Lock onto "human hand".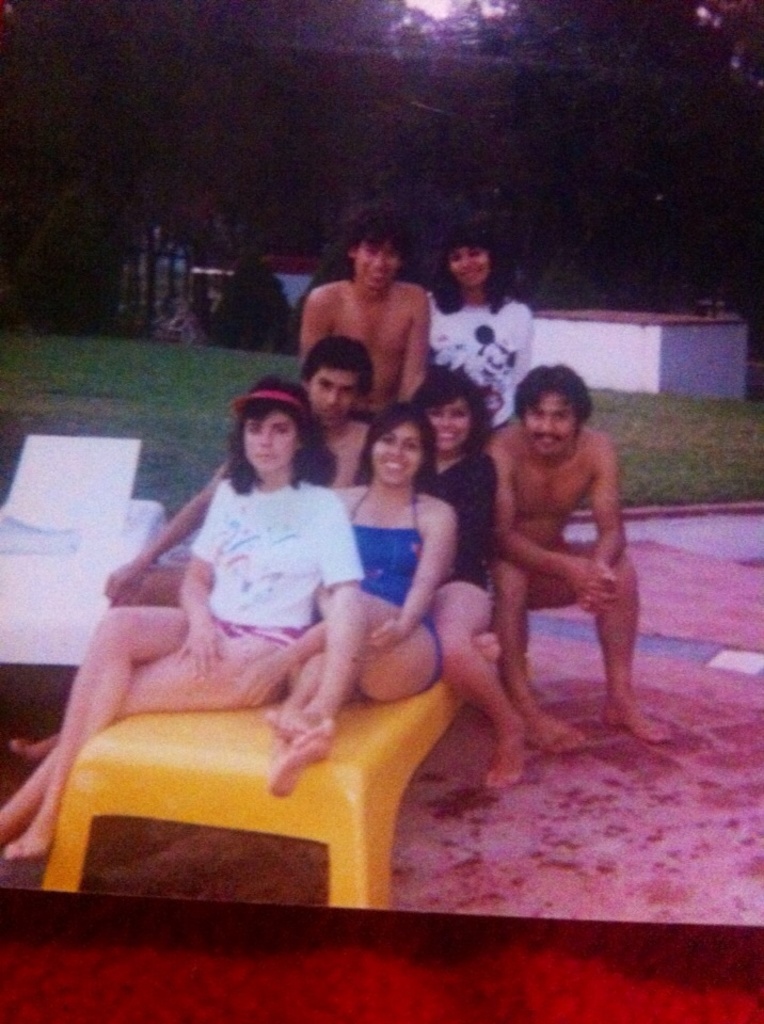
Locked: <region>582, 558, 619, 615</region>.
